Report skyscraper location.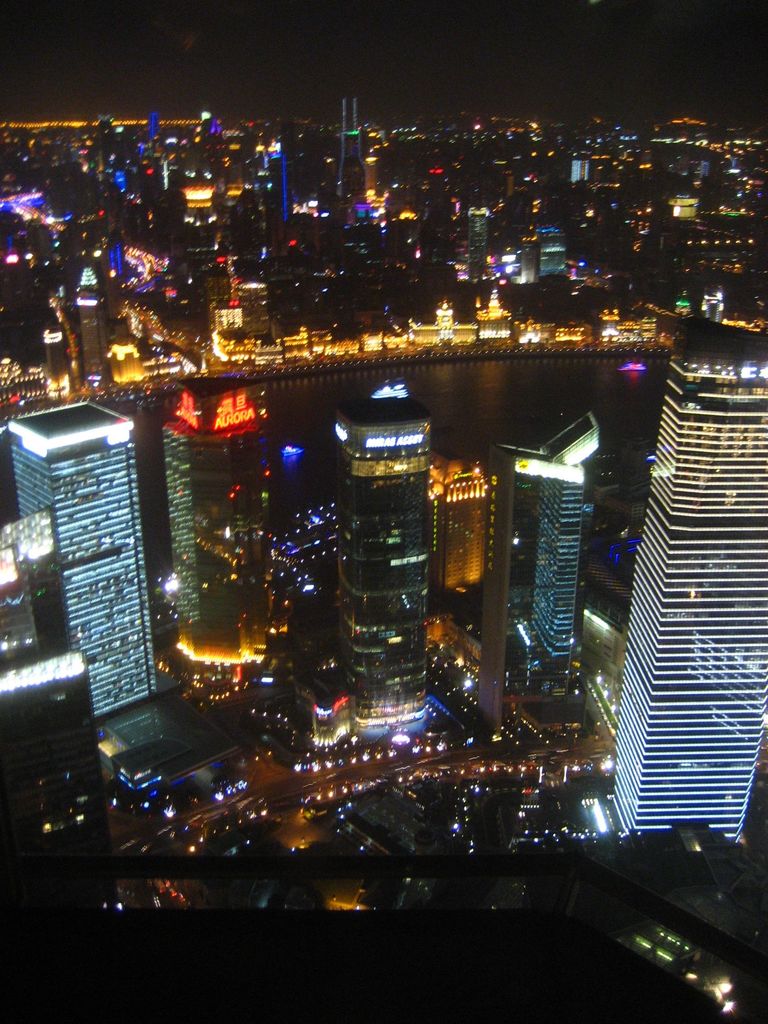
Report: x1=611 y1=262 x2=759 y2=888.
